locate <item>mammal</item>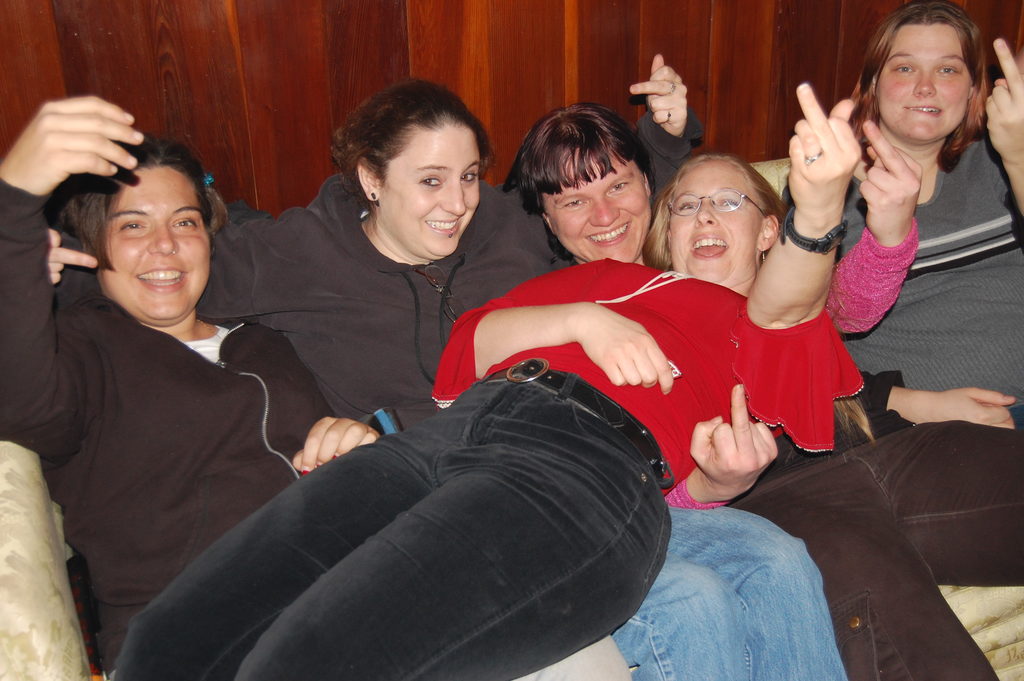
[47, 53, 849, 680]
